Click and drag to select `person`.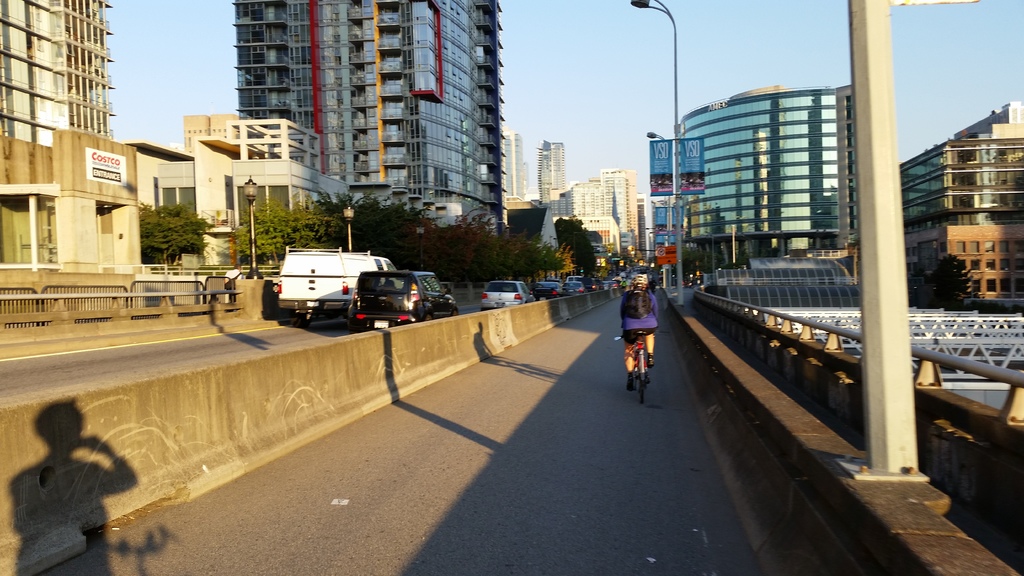
Selection: x1=621, y1=272, x2=660, y2=390.
